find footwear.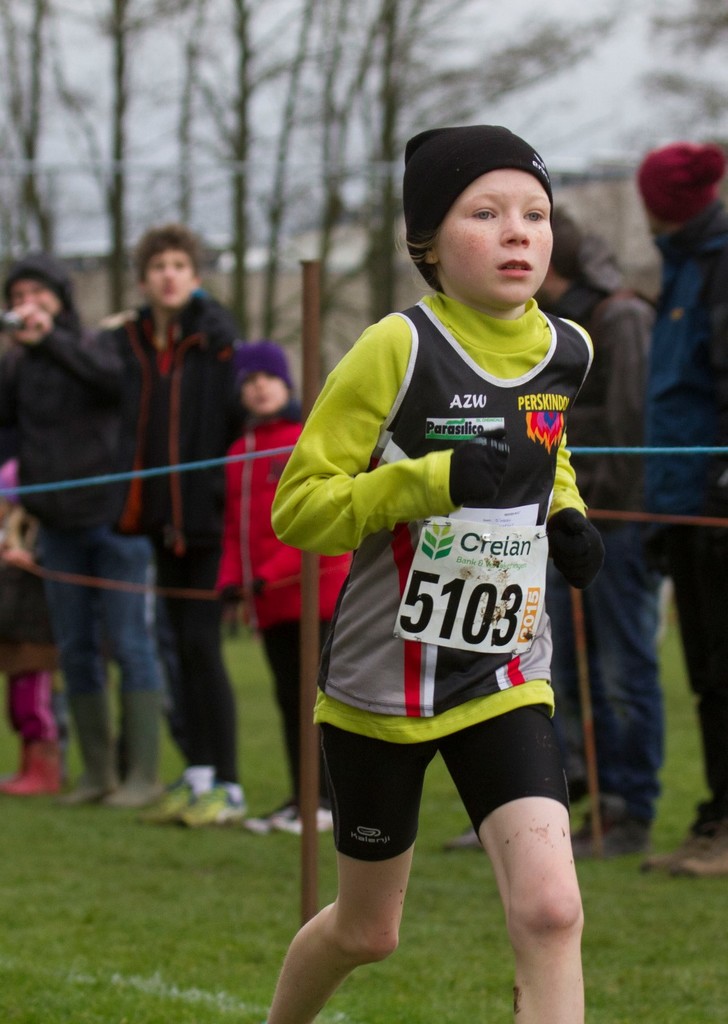
x1=642 y1=824 x2=727 y2=876.
